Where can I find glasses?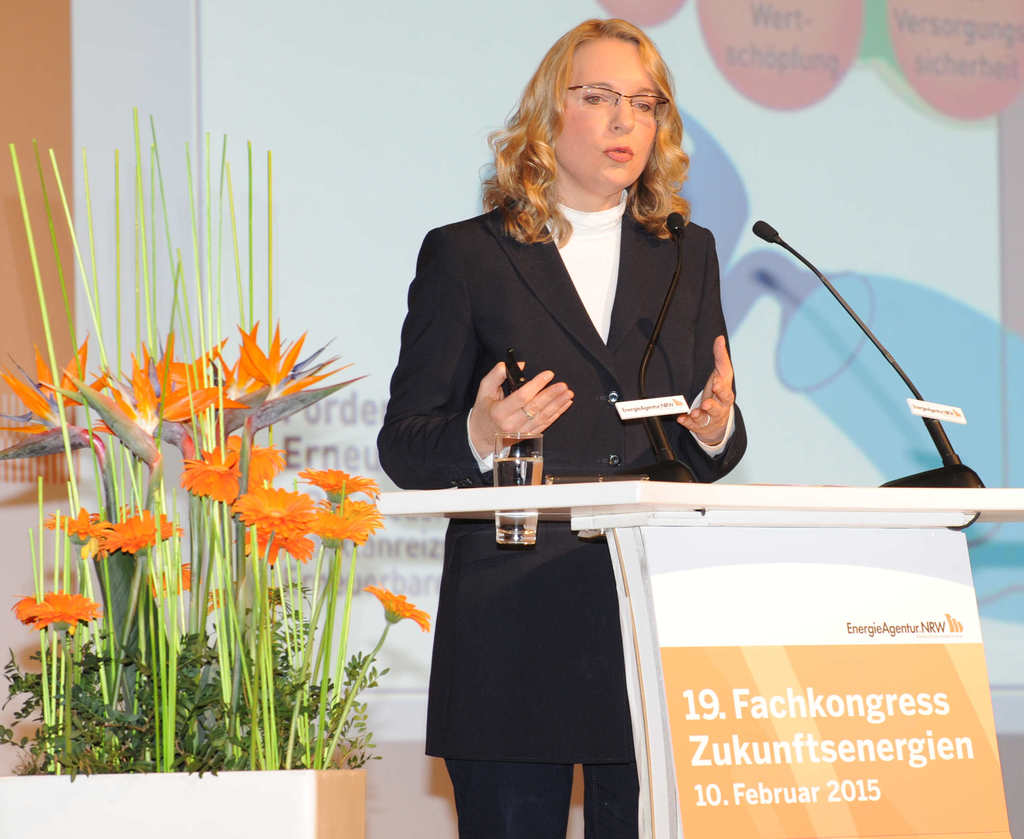
You can find it at {"left": 563, "top": 81, "right": 676, "bottom": 131}.
